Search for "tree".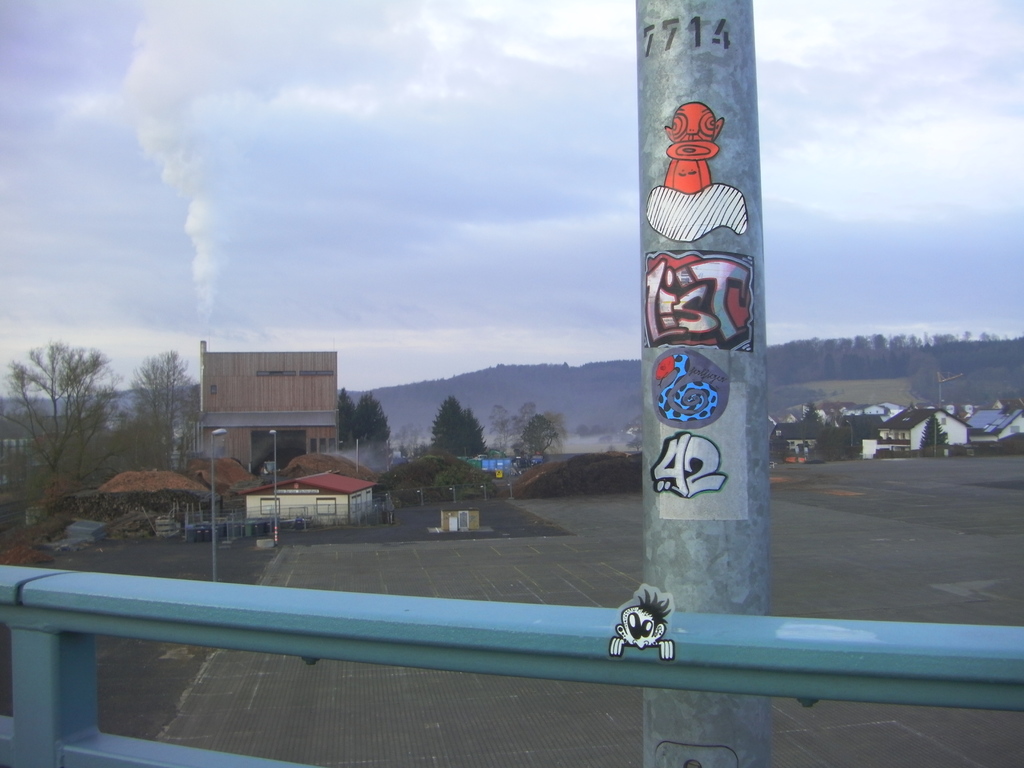
Found at [130,348,205,477].
